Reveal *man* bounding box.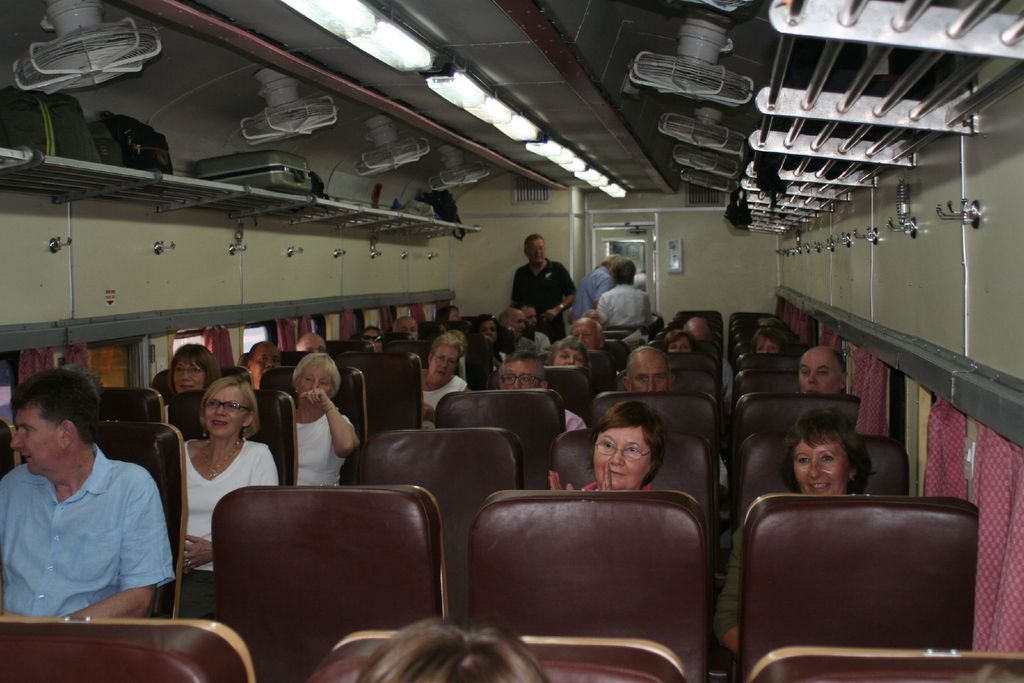
Revealed: region(508, 231, 575, 347).
